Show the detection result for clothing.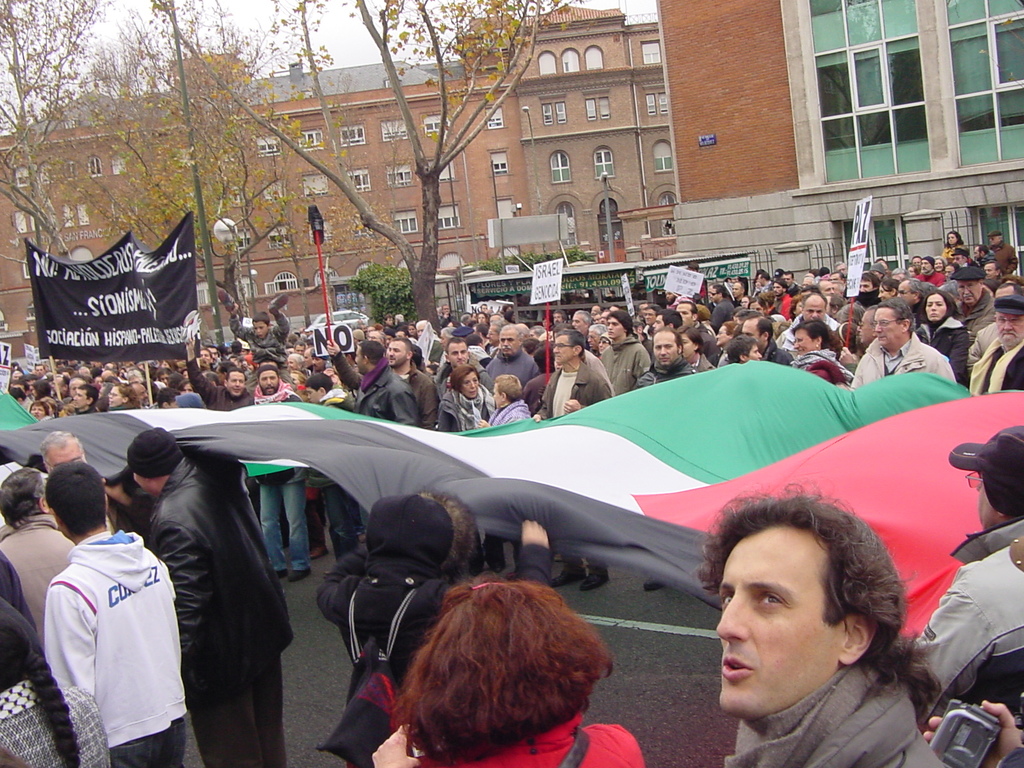
region(603, 335, 649, 399).
